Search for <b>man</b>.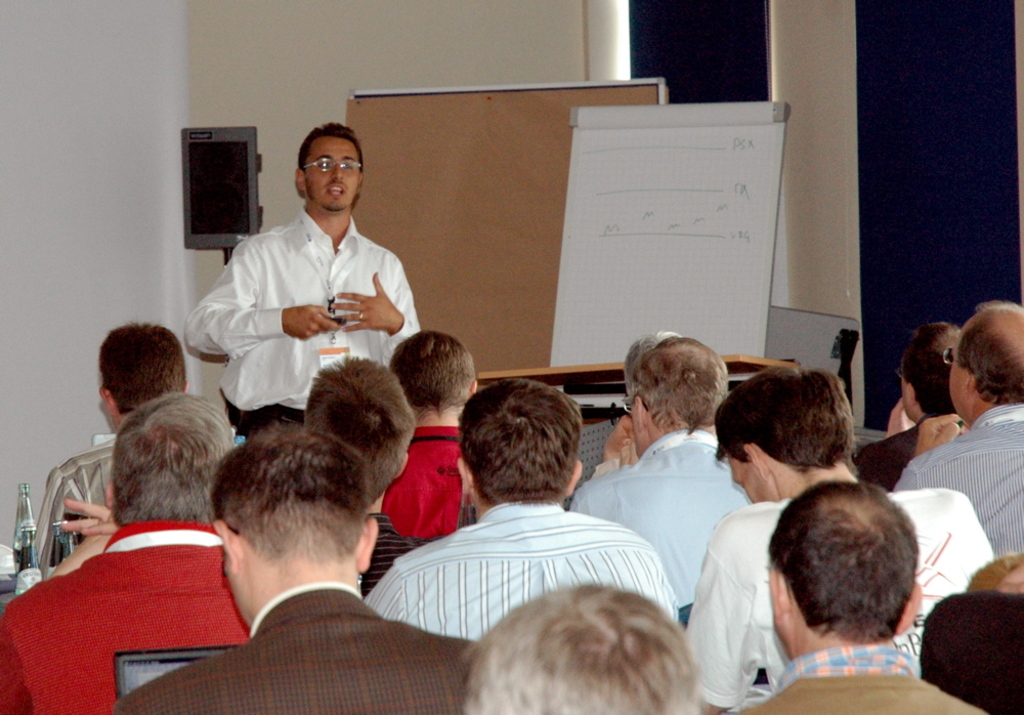
Found at [306, 350, 446, 596].
